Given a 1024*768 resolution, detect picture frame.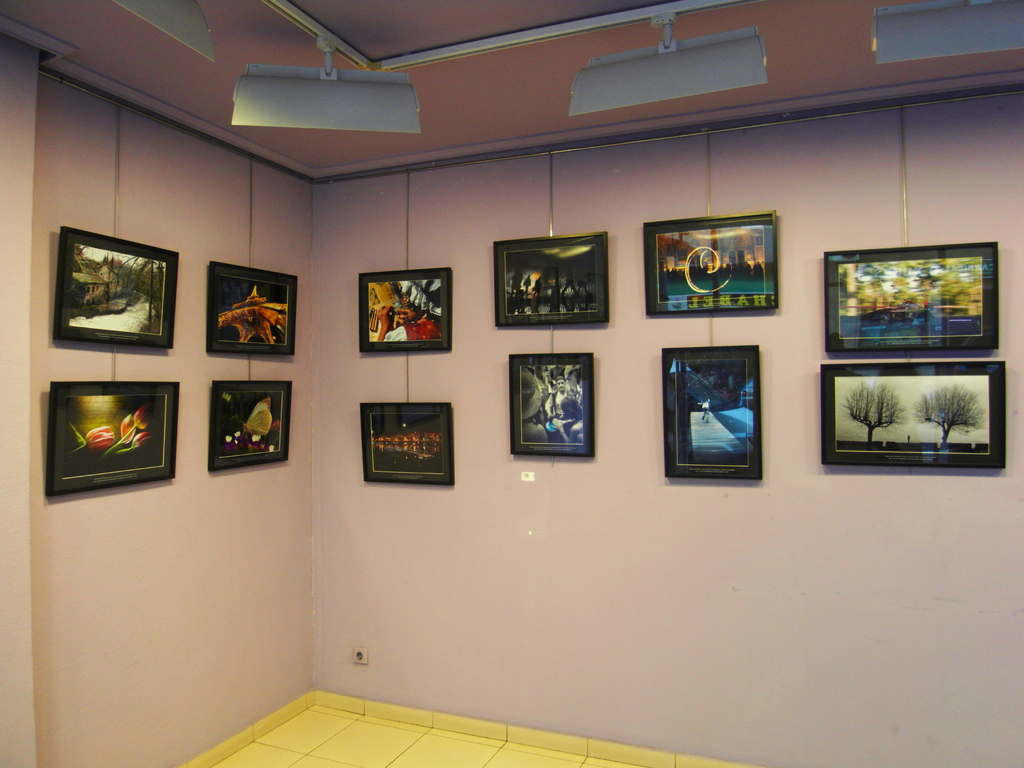
659/344/762/479.
